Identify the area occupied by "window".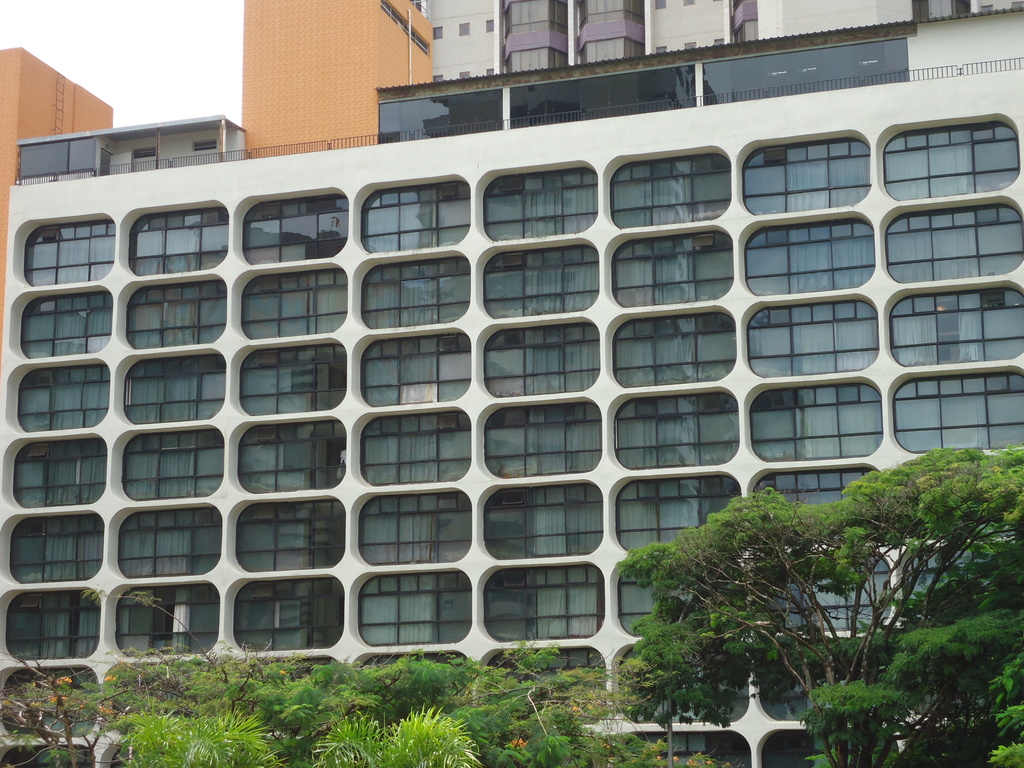
Area: Rect(473, 479, 604, 564).
